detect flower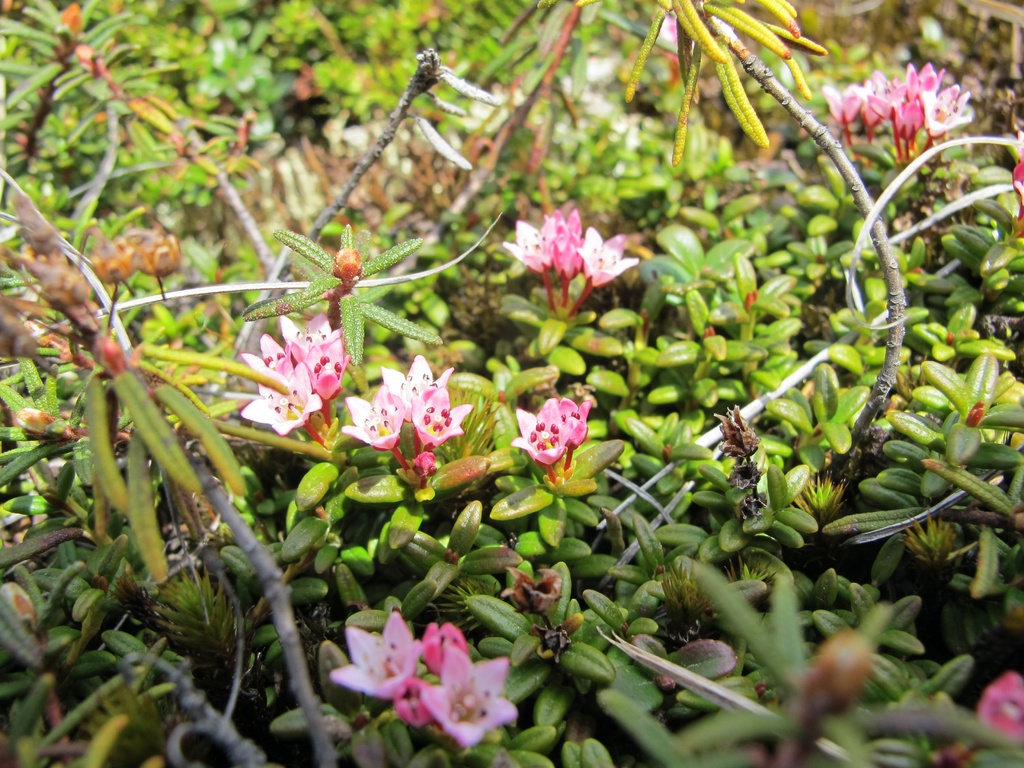
(x1=332, y1=610, x2=426, y2=703)
